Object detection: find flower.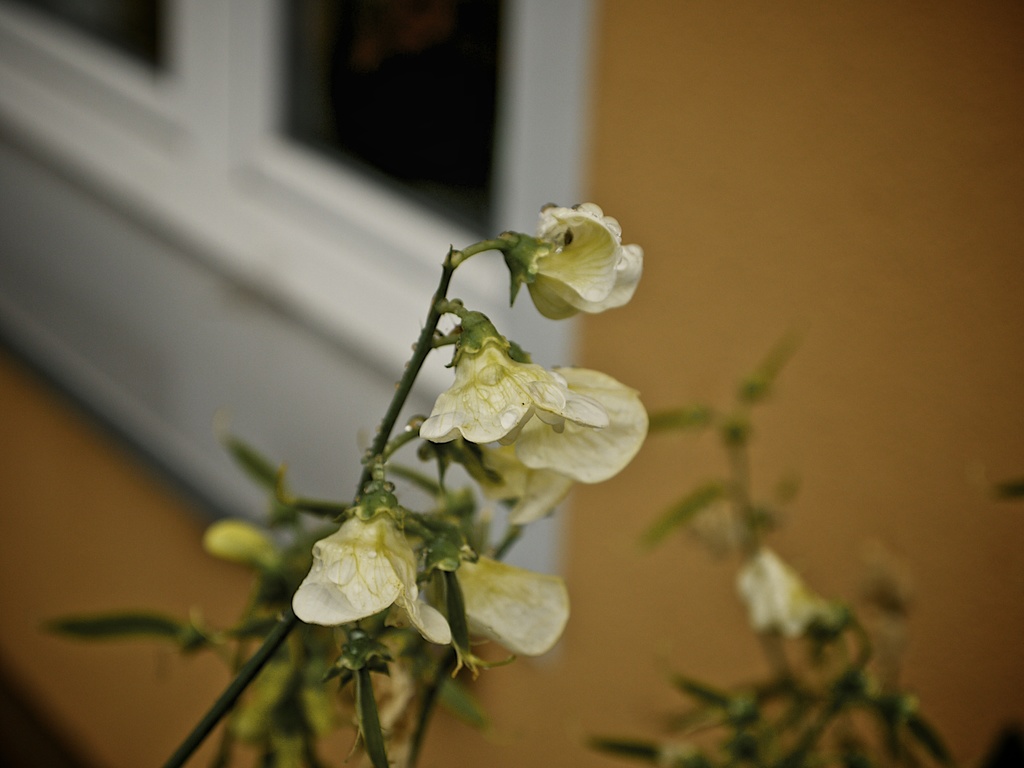
[291,487,454,650].
